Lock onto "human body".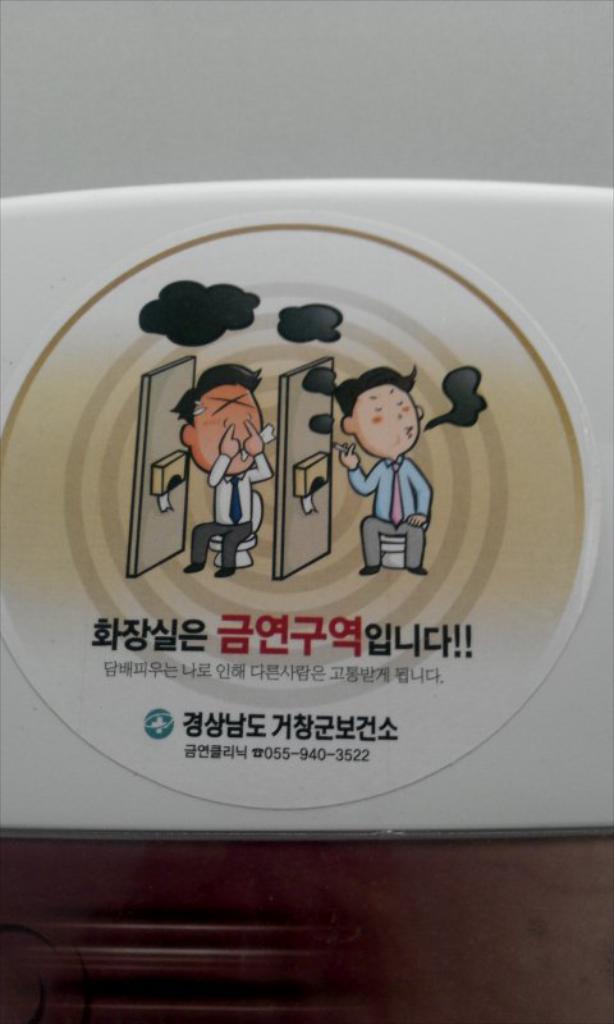
Locked: bbox=[180, 355, 270, 566].
